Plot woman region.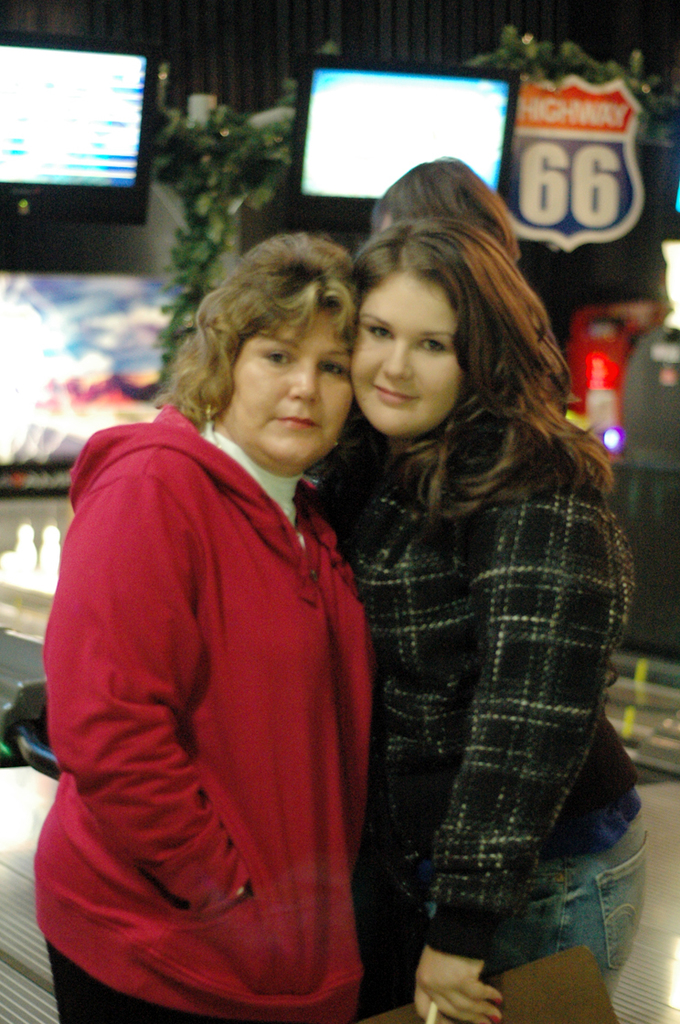
Plotted at (left=29, top=230, right=372, bottom=1023).
